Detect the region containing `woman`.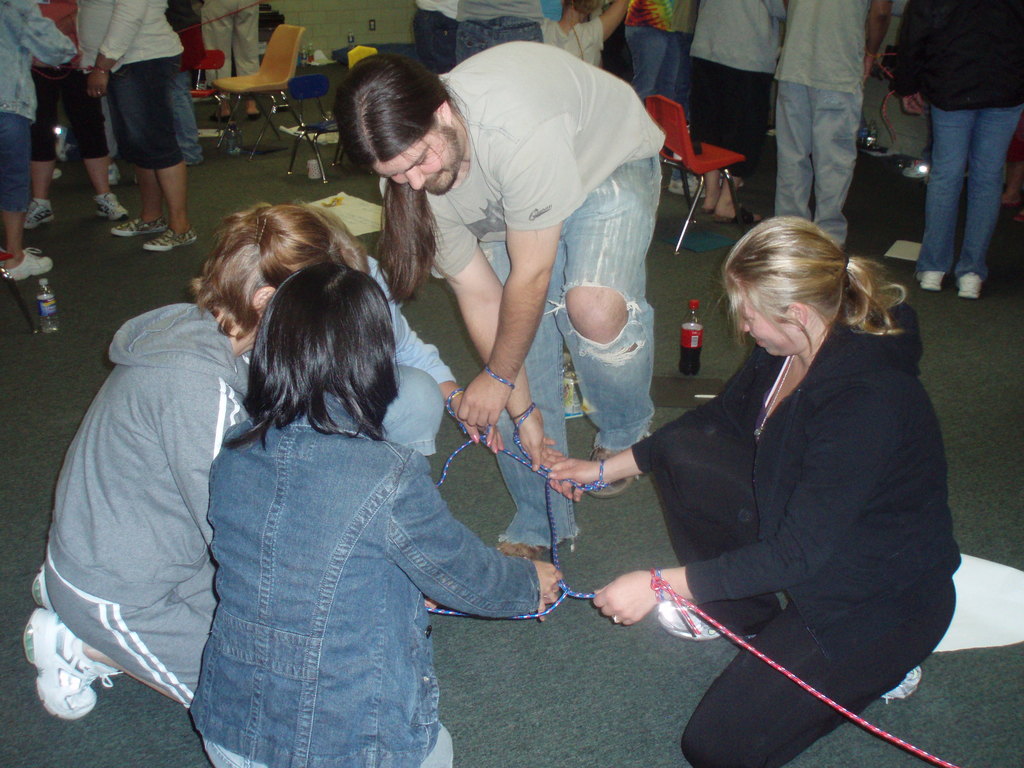
(left=632, top=172, right=941, bottom=744).
